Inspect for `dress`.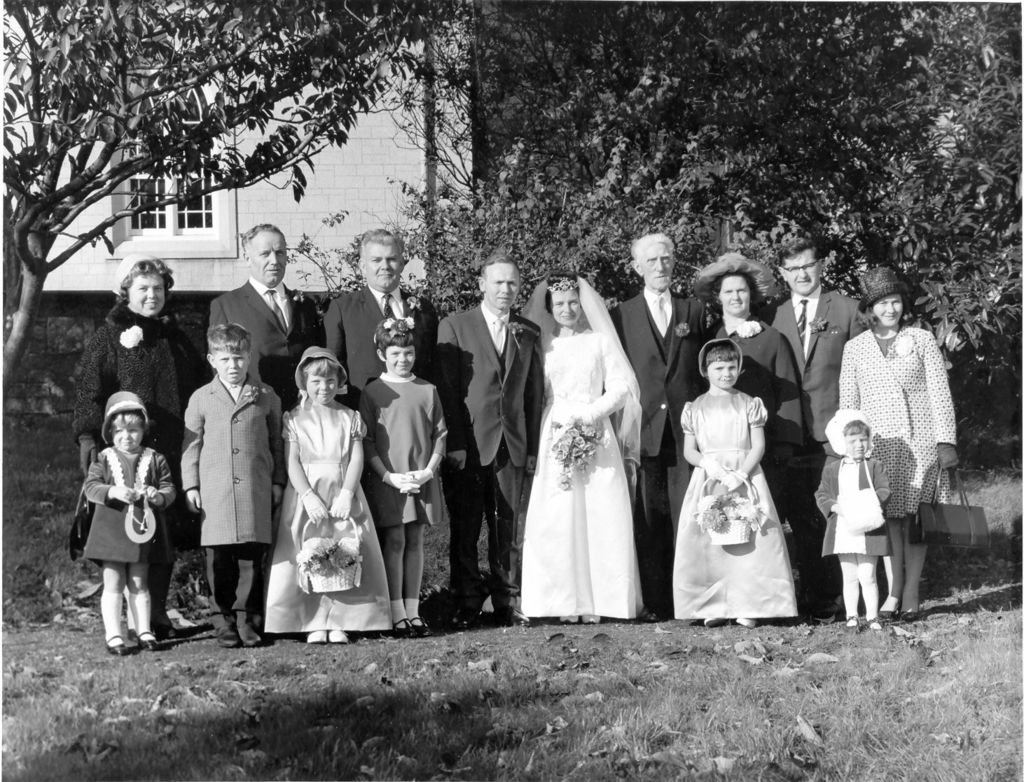
Inspection: BBox(671, 388, 795, 617).
